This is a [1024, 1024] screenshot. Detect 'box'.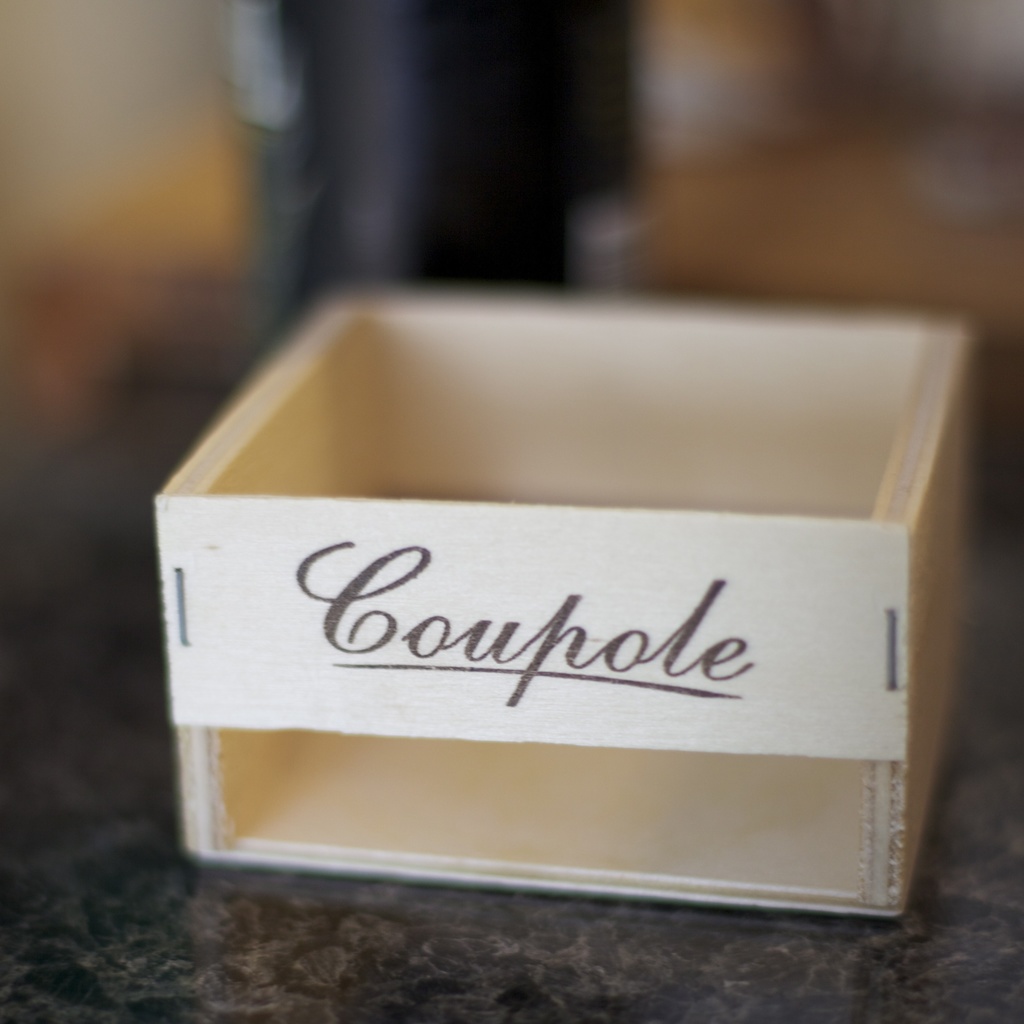
box(155, 301, 961, 910).
